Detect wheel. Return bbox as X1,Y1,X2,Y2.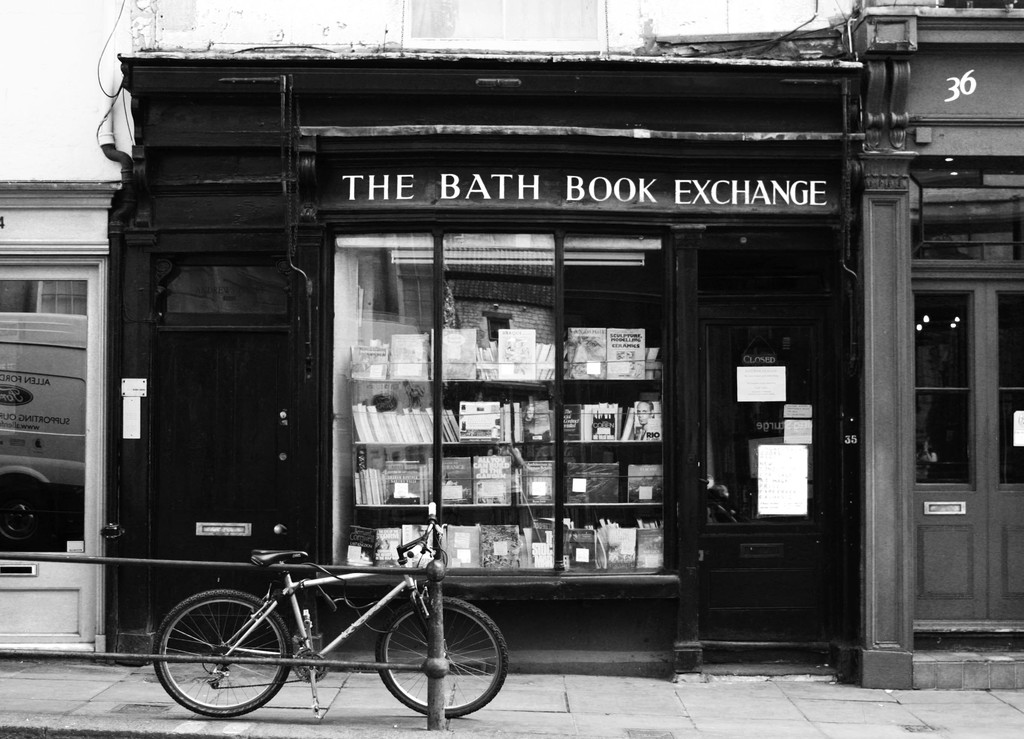
380,597,503,717.
